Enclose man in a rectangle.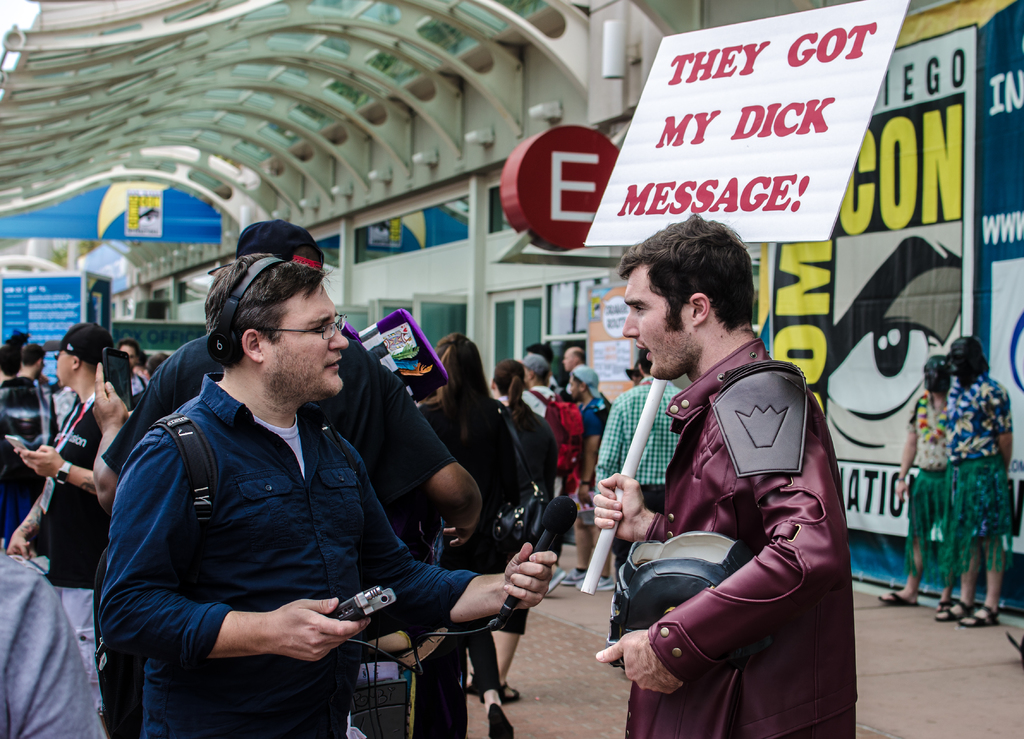
(left=4, top=322, right=138, bottom=665).
